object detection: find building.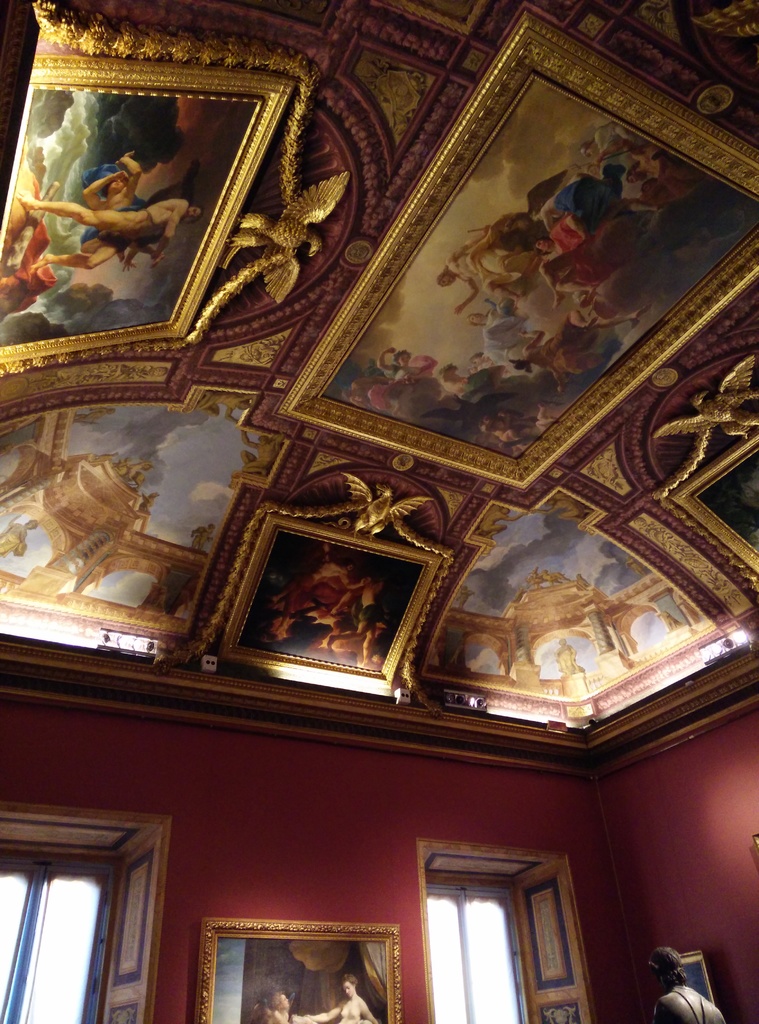
pyautogui.locateOnScreen(1, 0, 758, 1023).
